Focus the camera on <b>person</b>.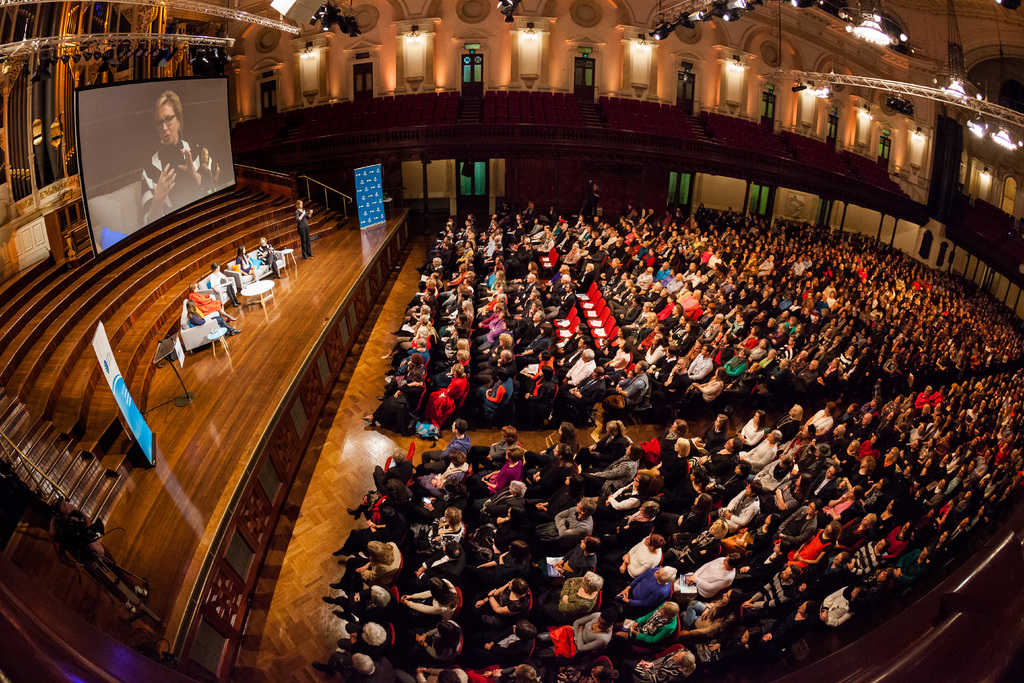
Focus region: 138, 90, 222, 227.
